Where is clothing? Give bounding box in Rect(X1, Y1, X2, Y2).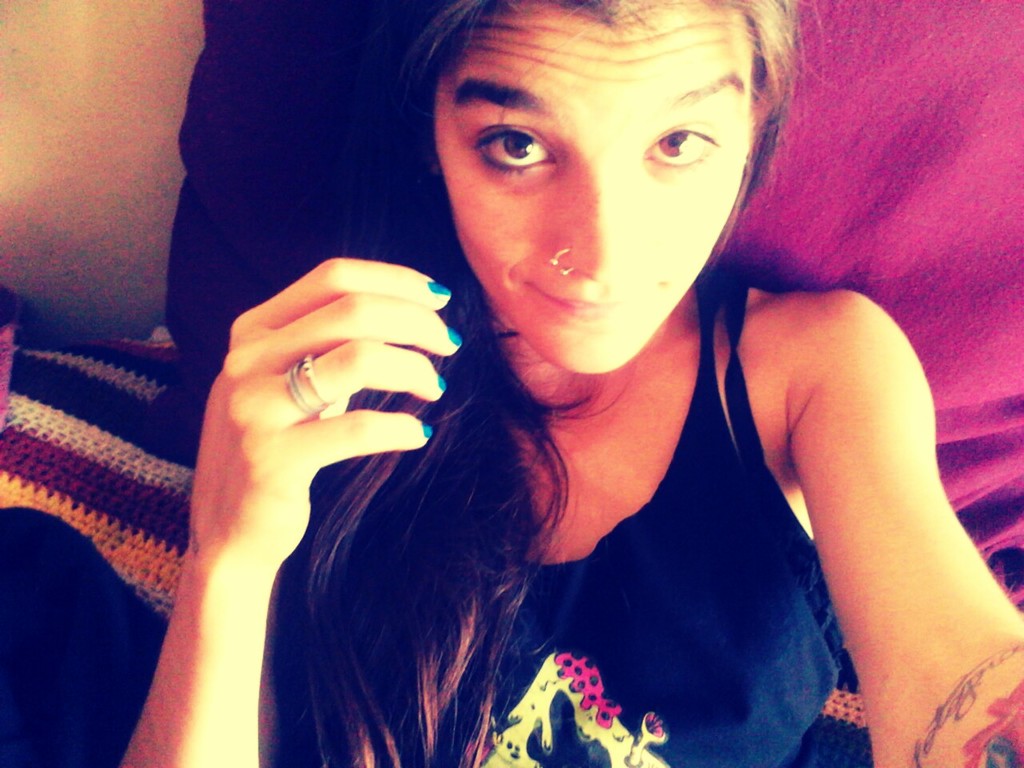
Rect(262, 264, 844, 767).
